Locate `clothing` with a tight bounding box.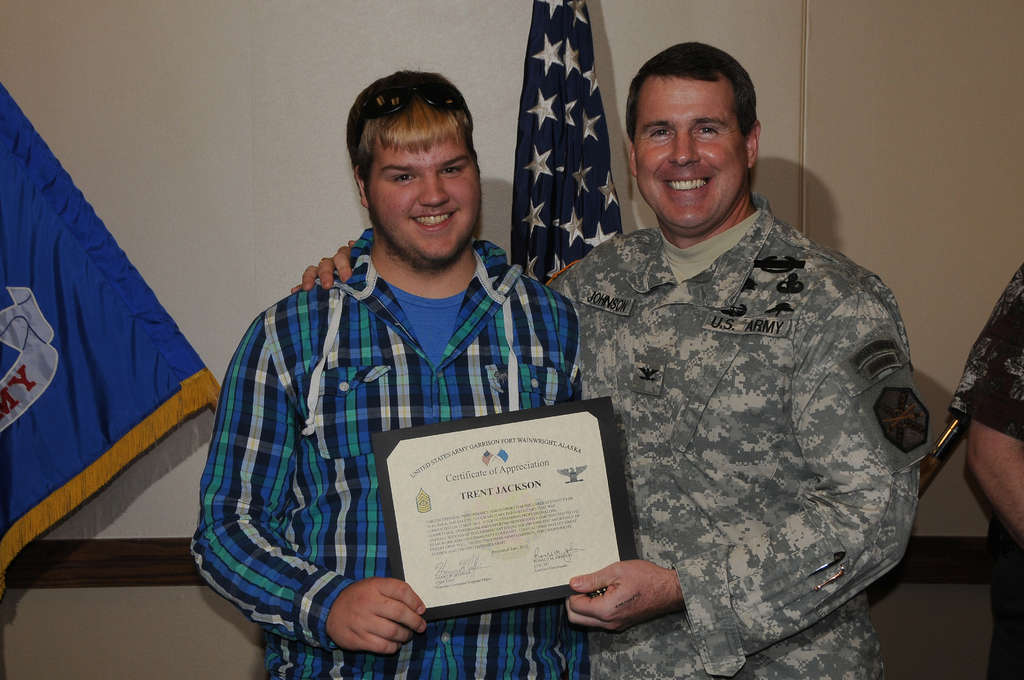
946 250 1023 679.
